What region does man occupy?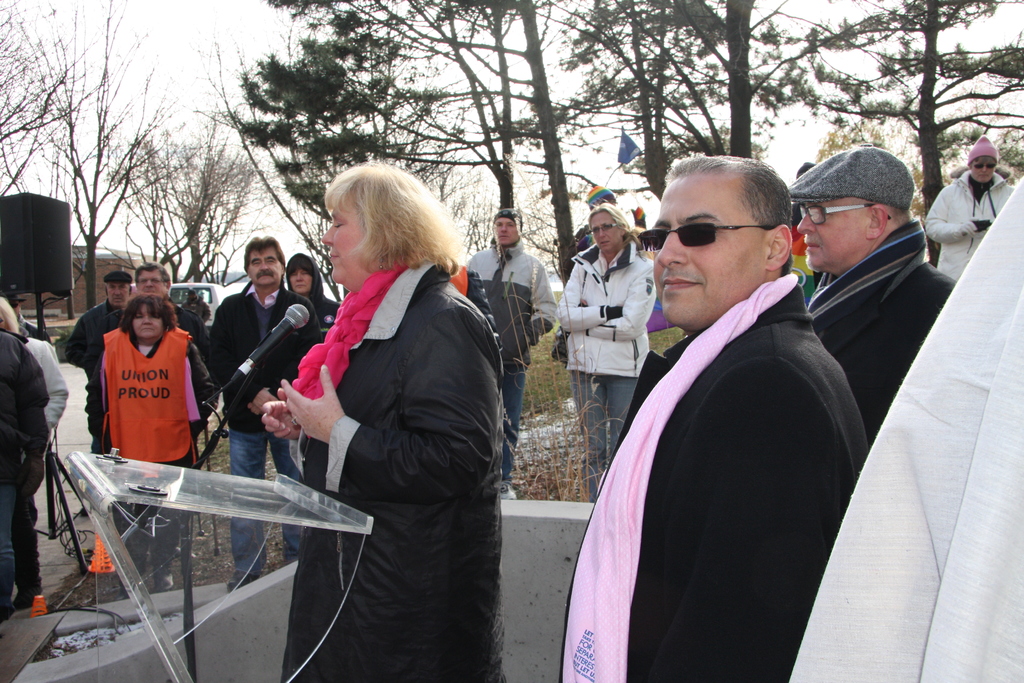
465 208 557 499.
